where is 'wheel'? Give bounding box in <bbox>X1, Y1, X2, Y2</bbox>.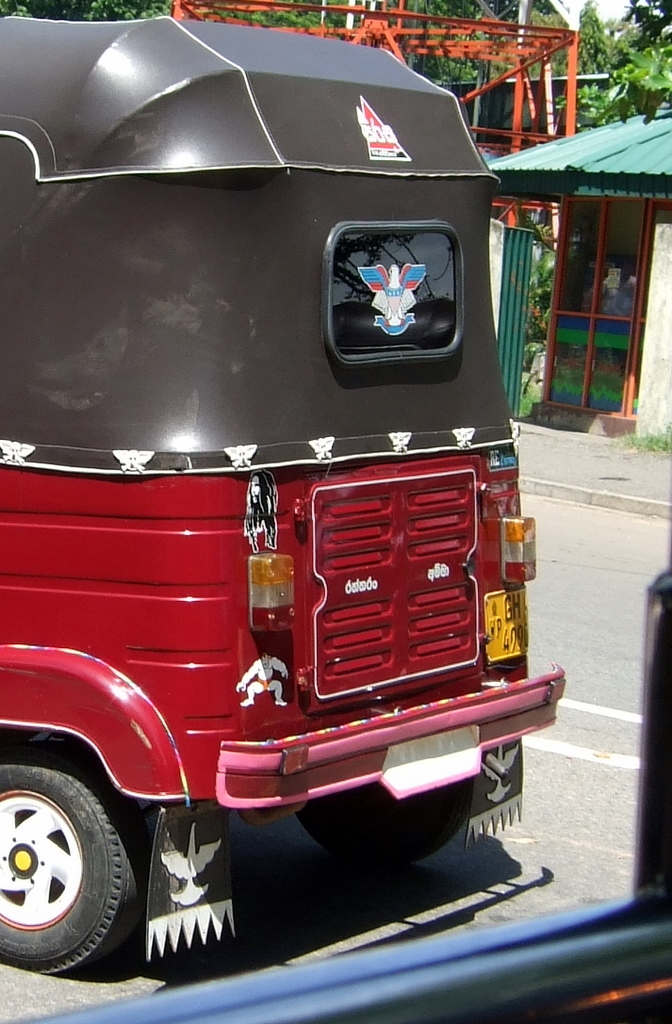
<bbox>21, 771, 144, 979</bbox>.
